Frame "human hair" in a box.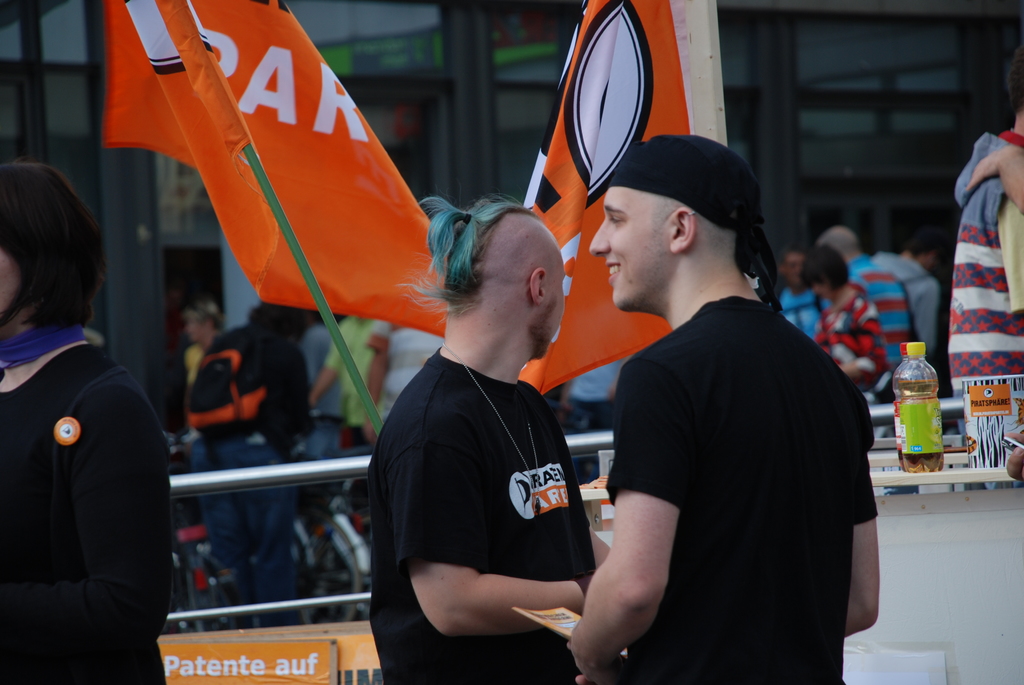
244,298,314,340.
